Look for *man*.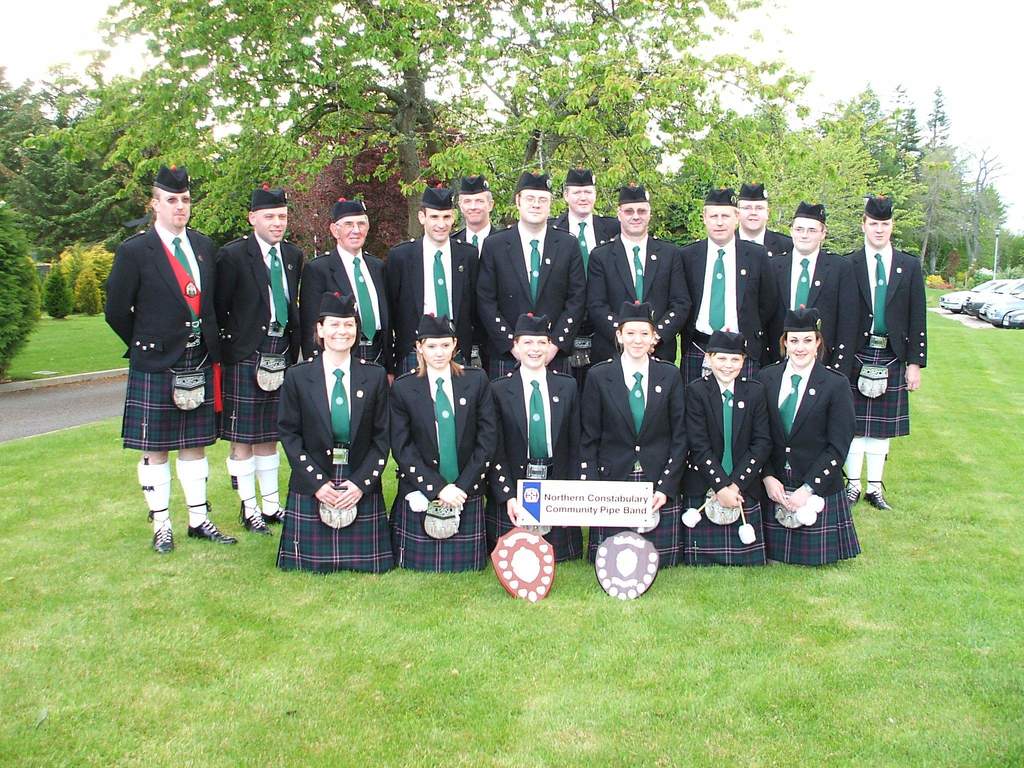
Found: 844/193/929/506.
